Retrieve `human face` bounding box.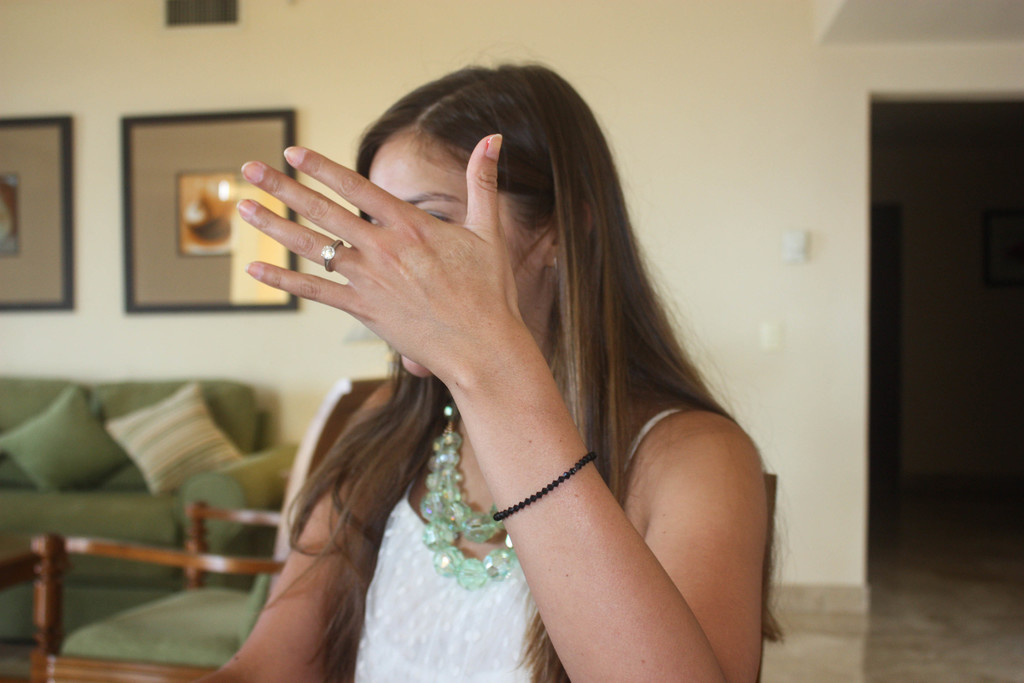
Bounding box: (371,127,548,378).
